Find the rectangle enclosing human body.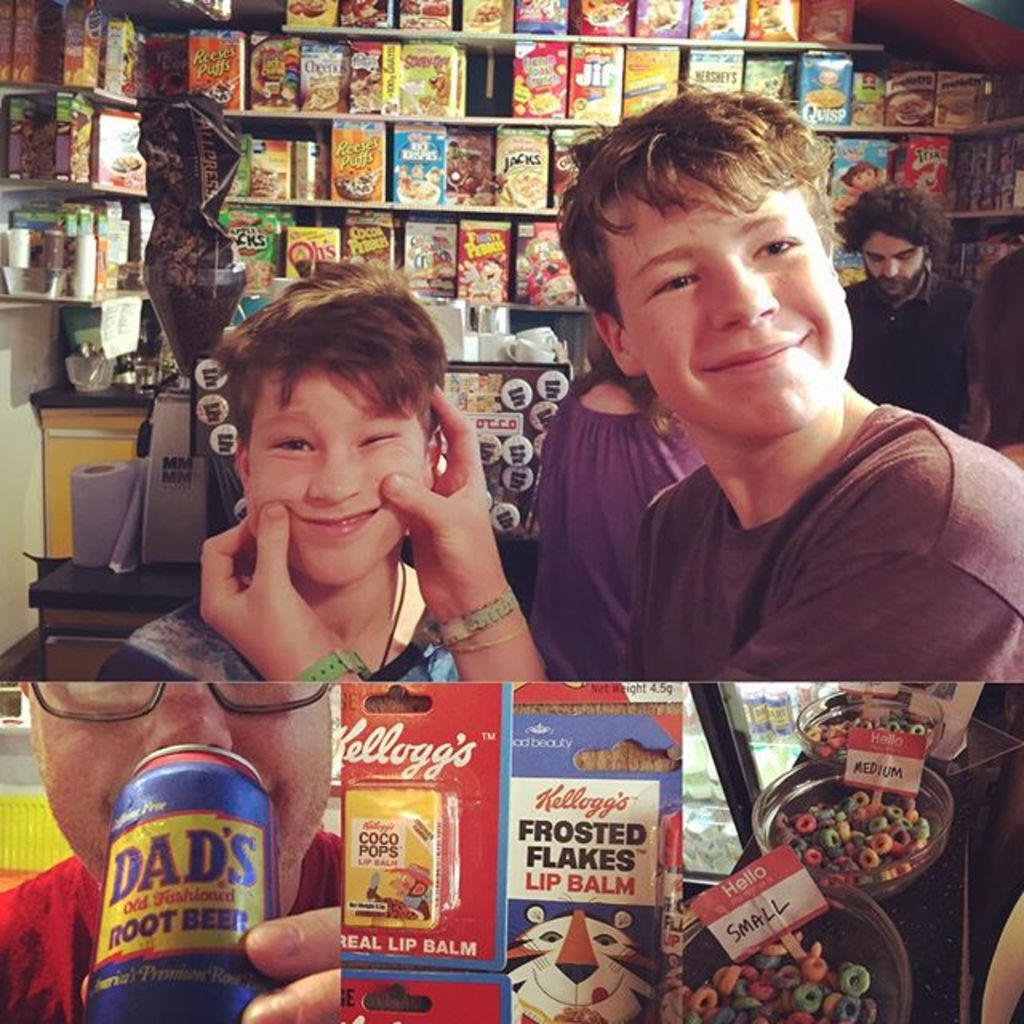
{"left": 190, "top": 77, "right": 1022, "bottom": 682}.
